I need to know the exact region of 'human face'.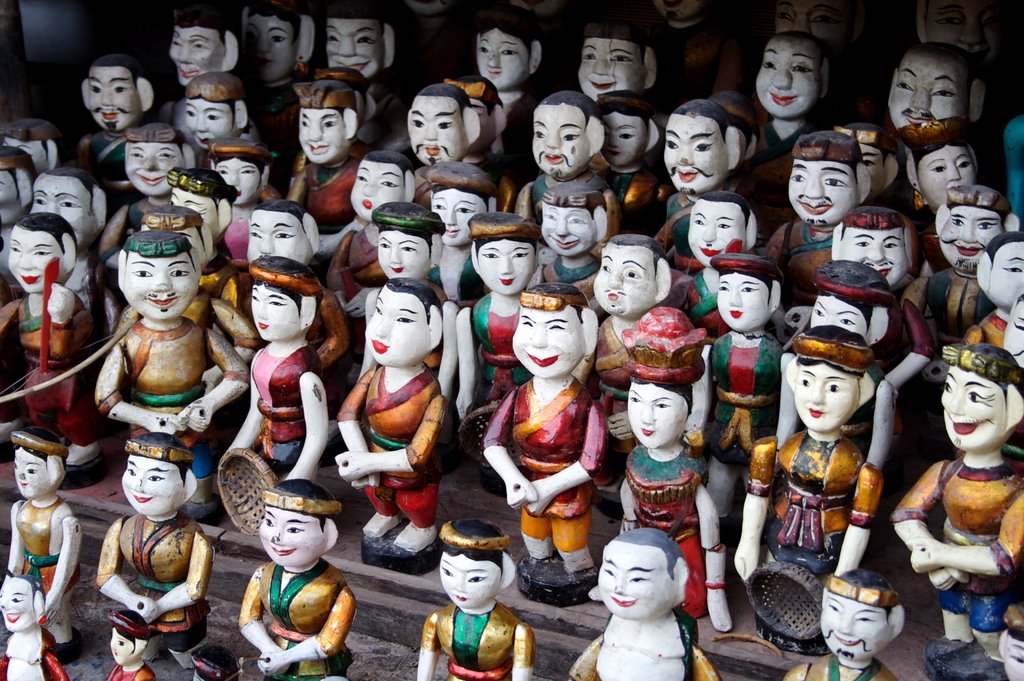
Region: bbox=[1006, 302, 1023, 366].
